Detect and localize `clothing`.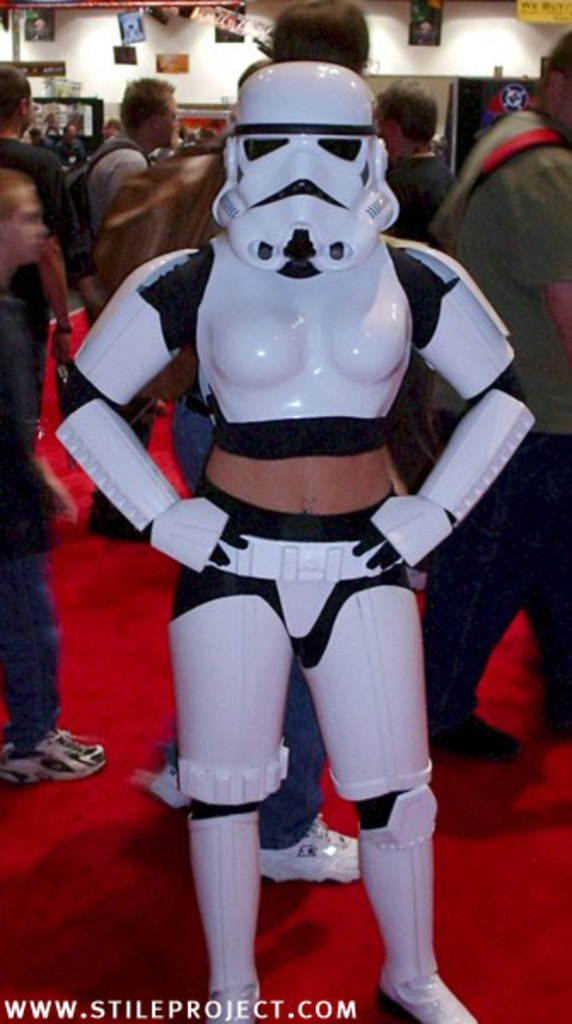
Localized at detection(0, 276, 67, 753).
